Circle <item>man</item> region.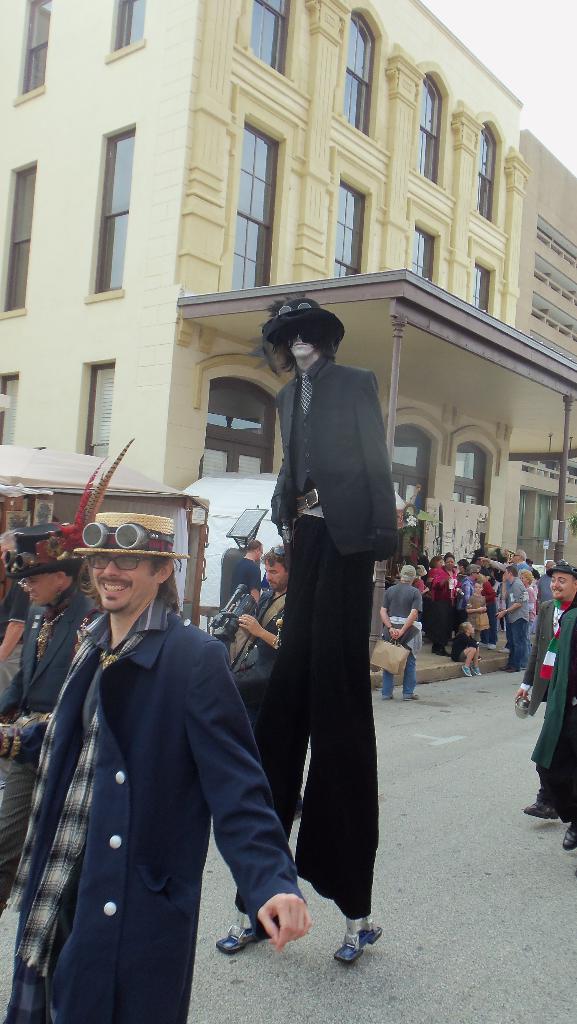
Region: rect(480, 552, 530, 573).
